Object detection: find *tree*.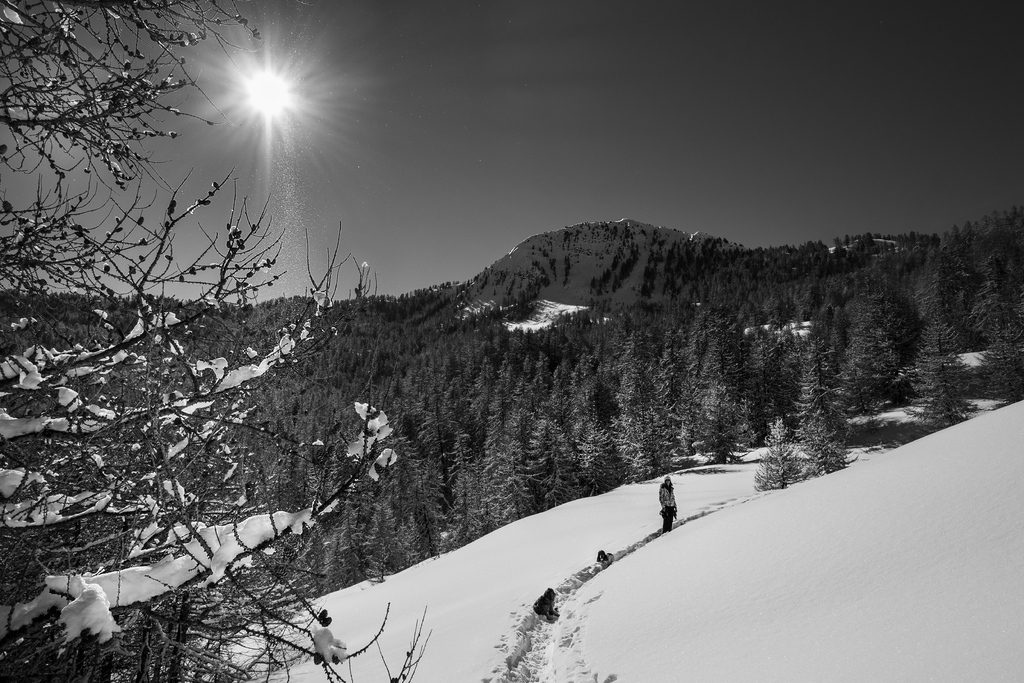
select_region(748, 413, 811, 491).
